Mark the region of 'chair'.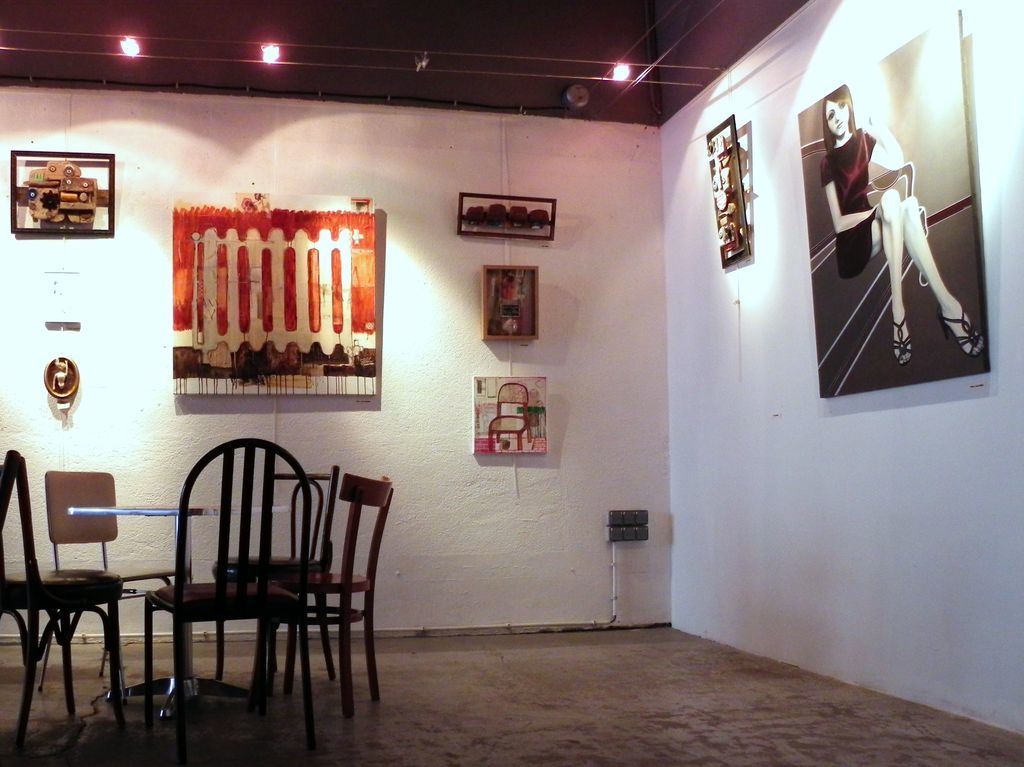
Region: BBox(256, 471, 393, 728).
